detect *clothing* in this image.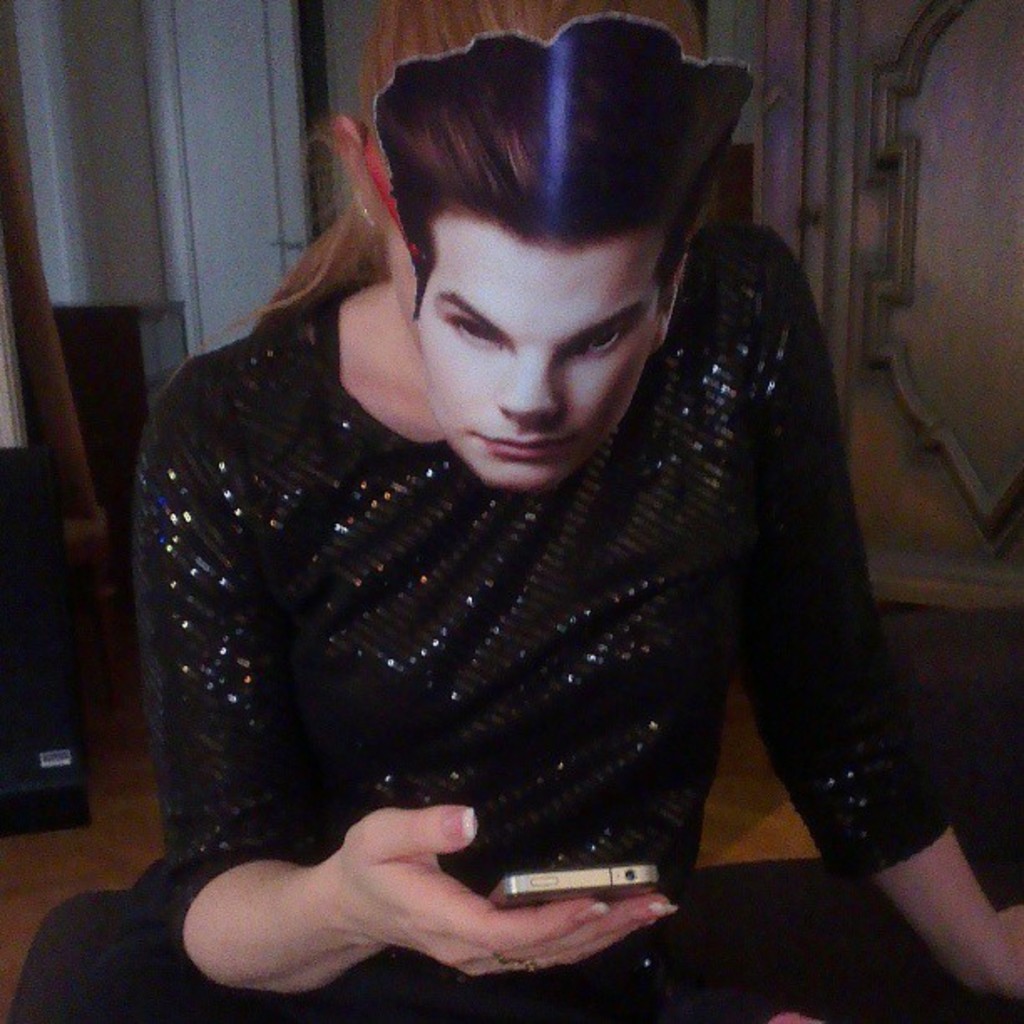
Detection: 92,218,882,972.
